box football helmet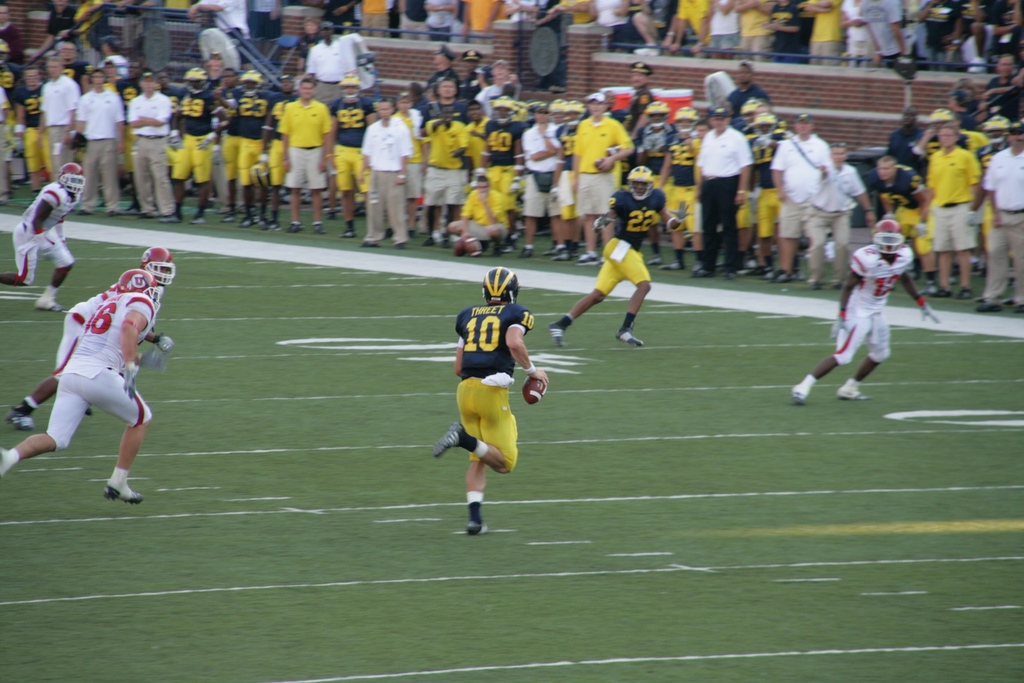
x1=646, y1=100, x2=667, y2=129
